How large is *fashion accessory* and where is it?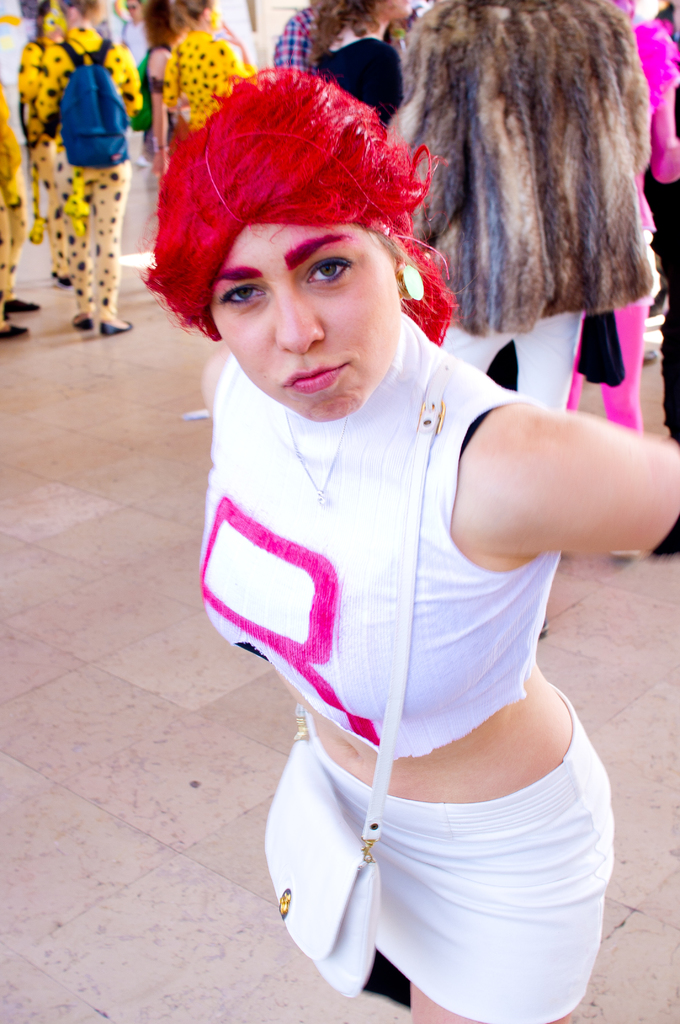
Bounding box: select_region(397, 259, 428, 300).
